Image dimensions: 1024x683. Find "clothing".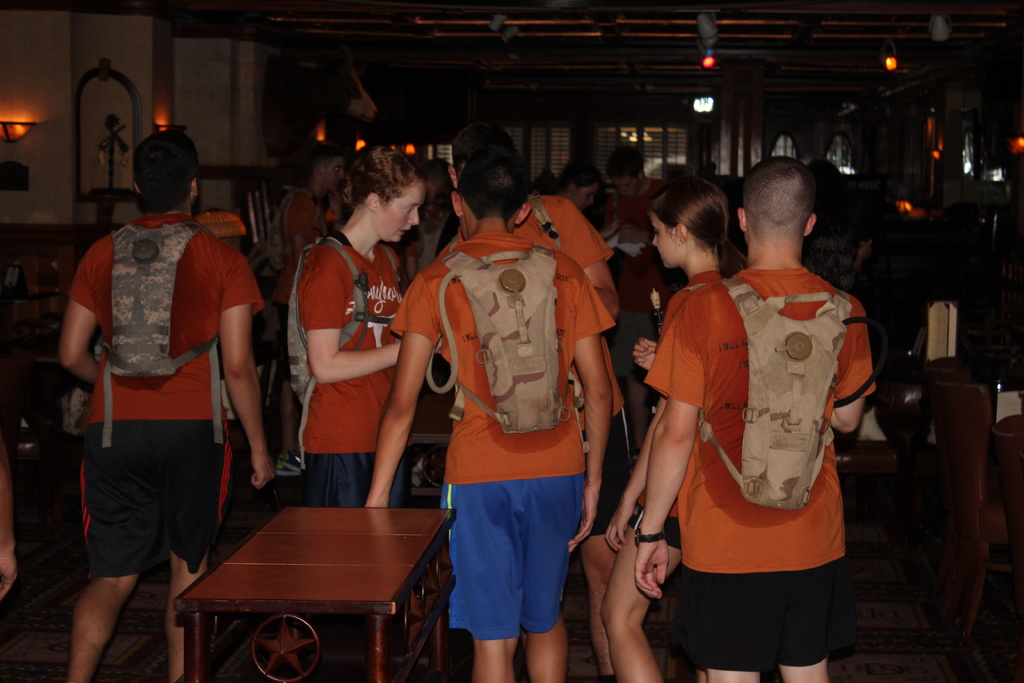
BBox(293, 231, 417, 507).
